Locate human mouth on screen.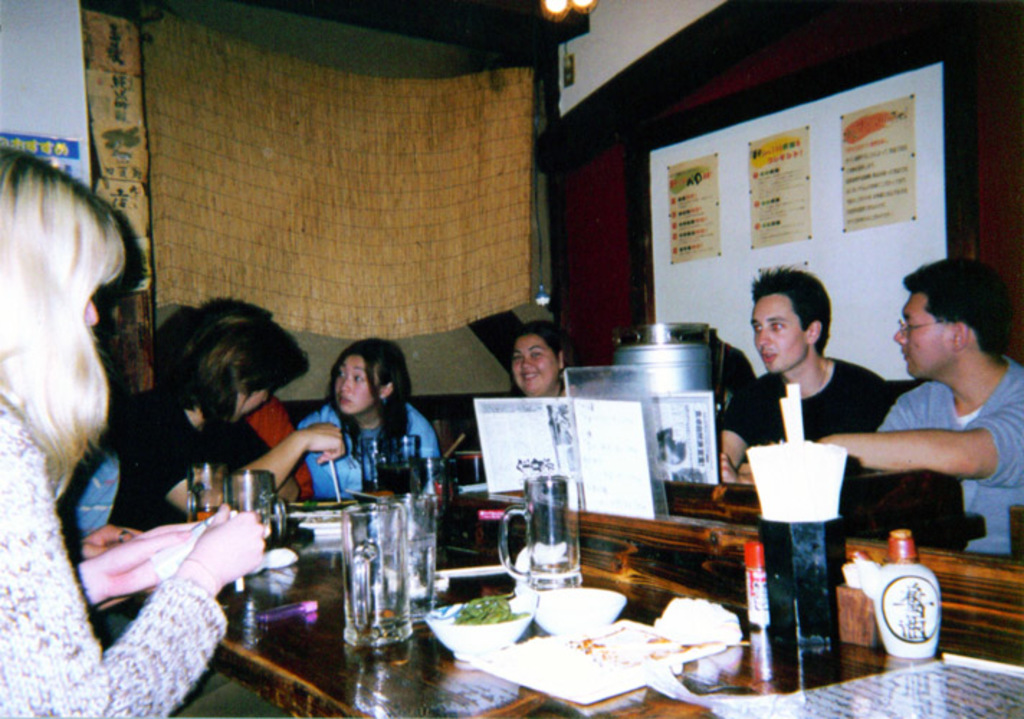
On screen at [759, 351, 777, 365].
